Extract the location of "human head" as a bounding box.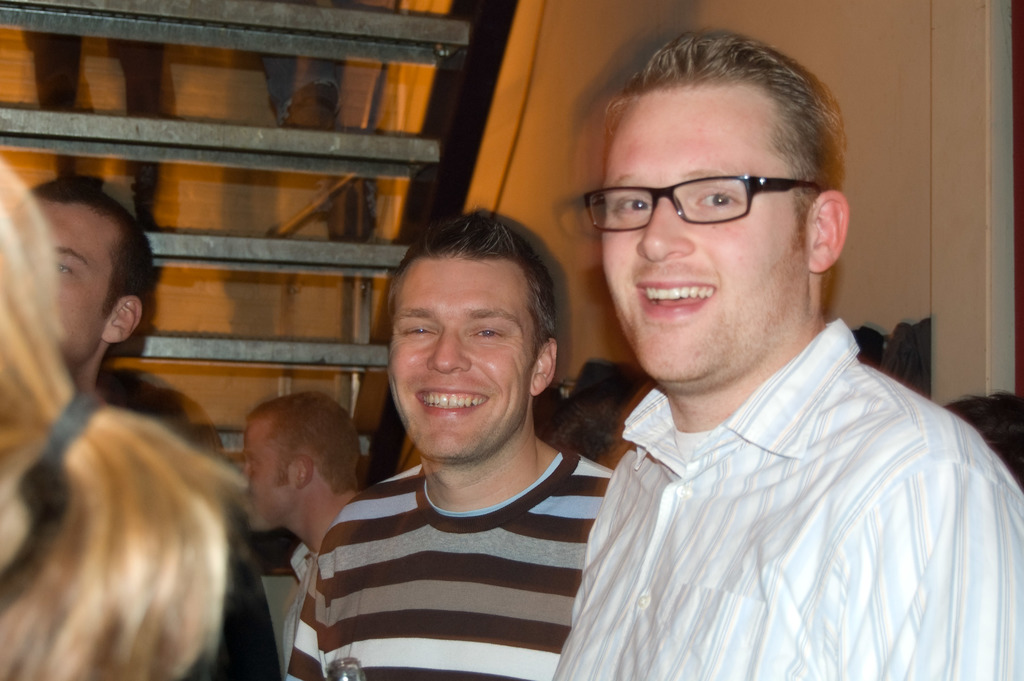
{"left": 11, "top": 179, "right": 154, "bottom": 370}.
